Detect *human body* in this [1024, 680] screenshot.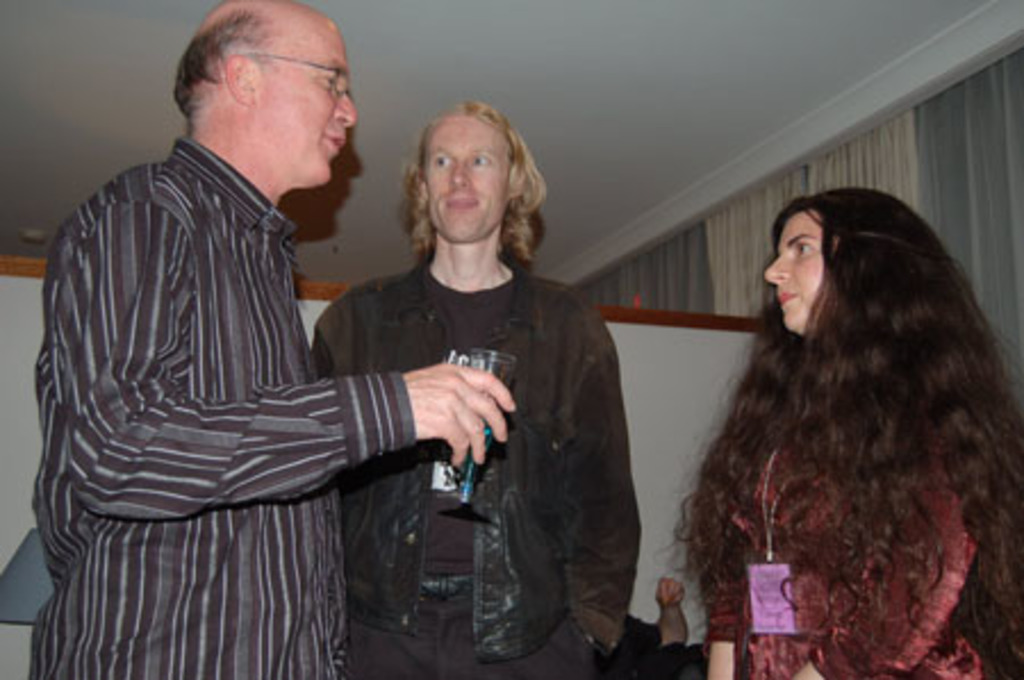
Detection: (694, 387, 983, 678).
